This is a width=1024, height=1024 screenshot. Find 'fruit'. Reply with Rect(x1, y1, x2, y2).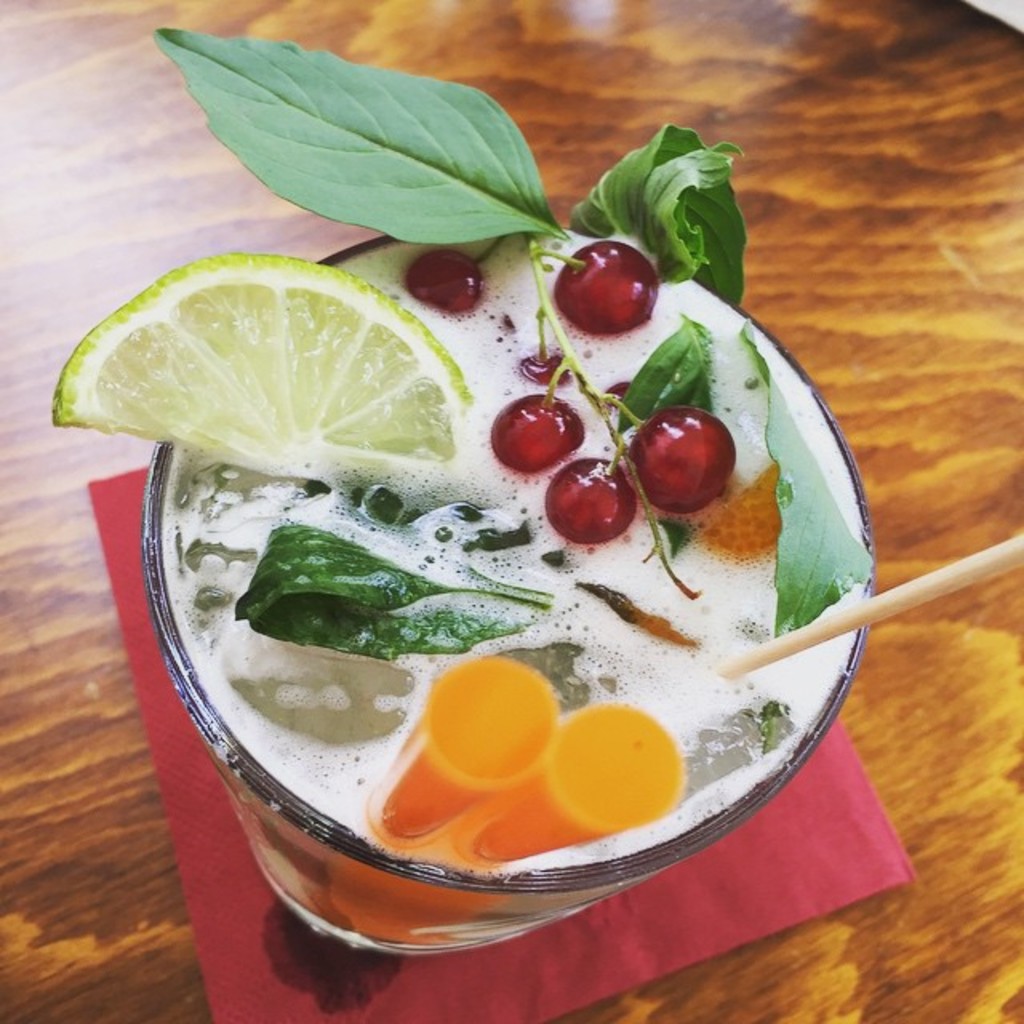
Rect(691, 456, 792, 557).
